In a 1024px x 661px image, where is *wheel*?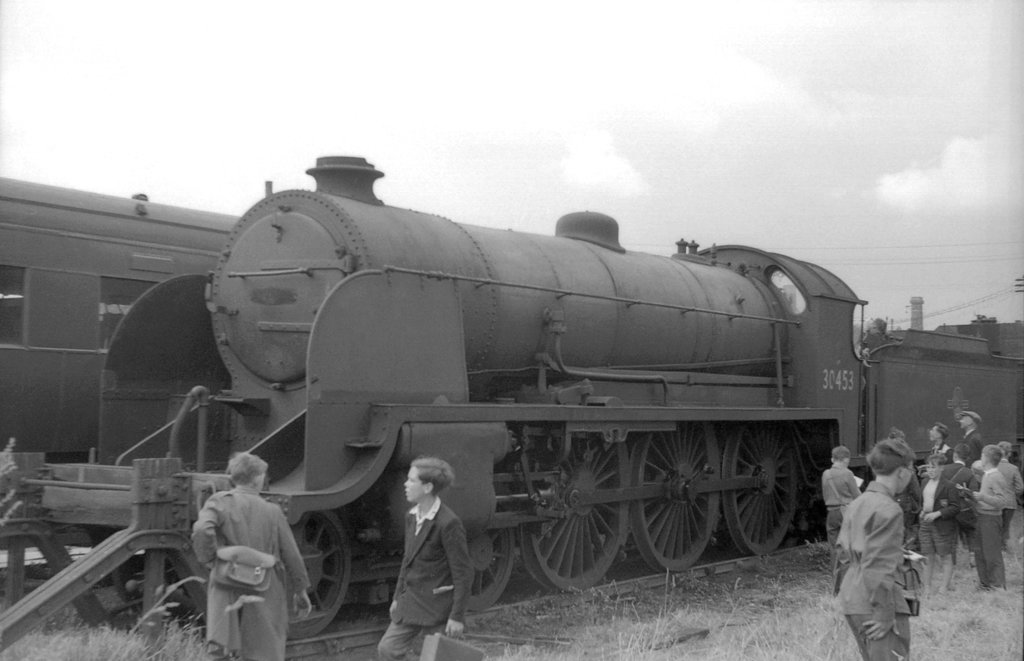
735 425 796 555.
